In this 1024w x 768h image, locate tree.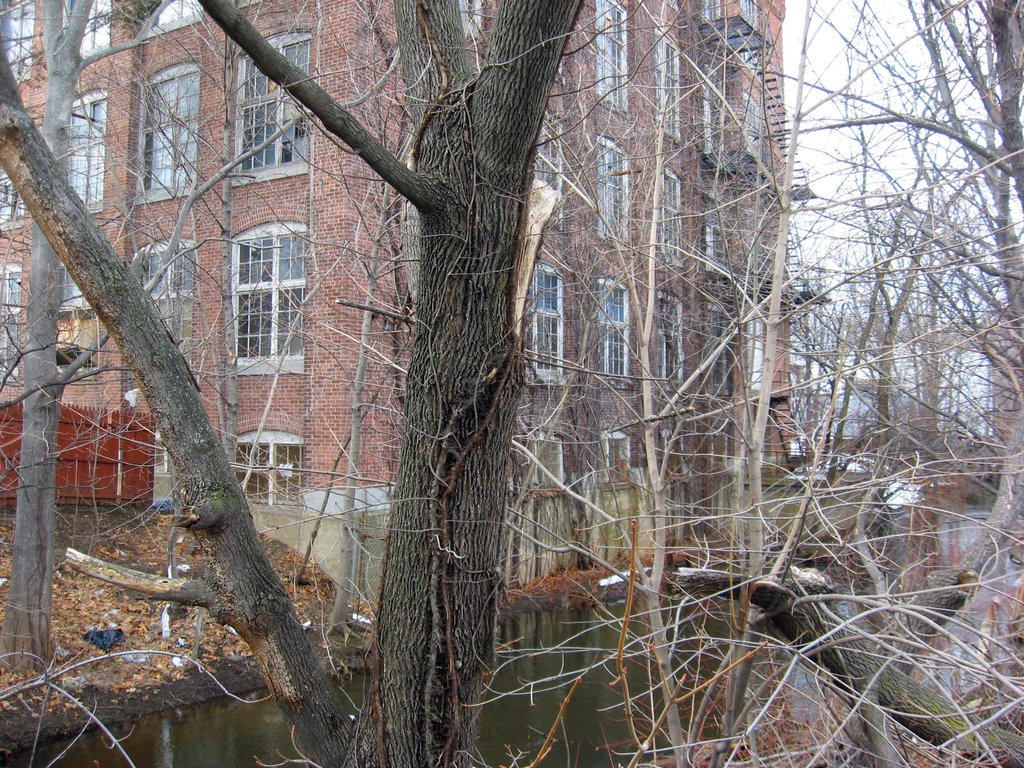
Bounding box: locate(0, 0, 1023, 767).
